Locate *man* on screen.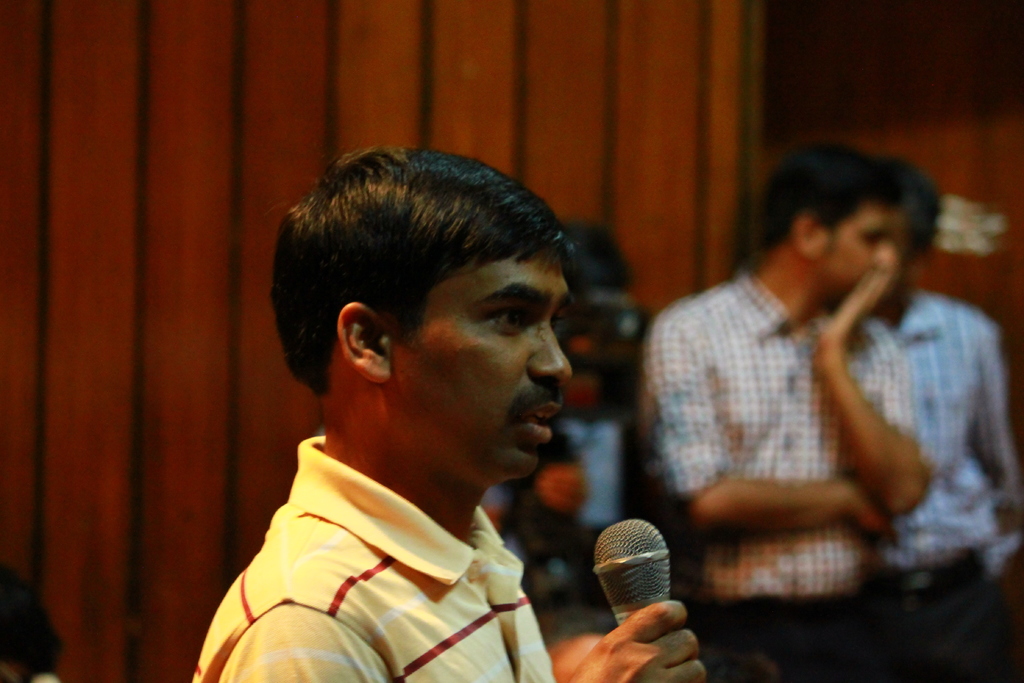
On screen at {"x1": 872, "y1": 170, "x2": 1023, "y2": 682}.
